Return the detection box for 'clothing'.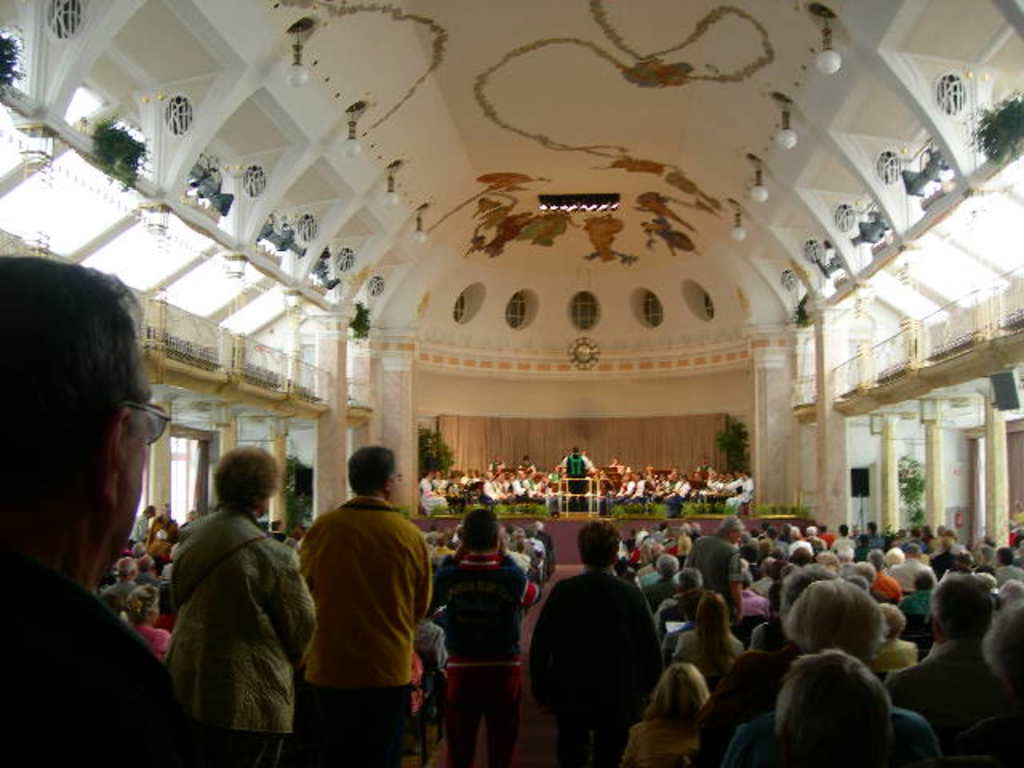
<bbox>840, 525, 861, 565</bbox>.
